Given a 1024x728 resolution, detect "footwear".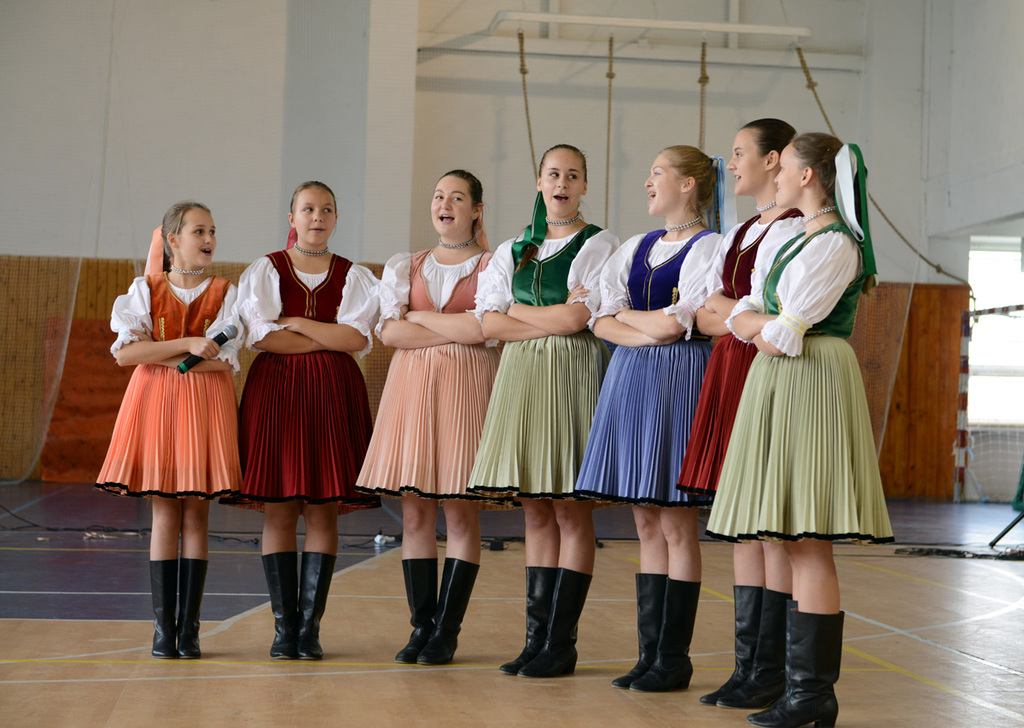
crop(149, 559, 177, 655).
